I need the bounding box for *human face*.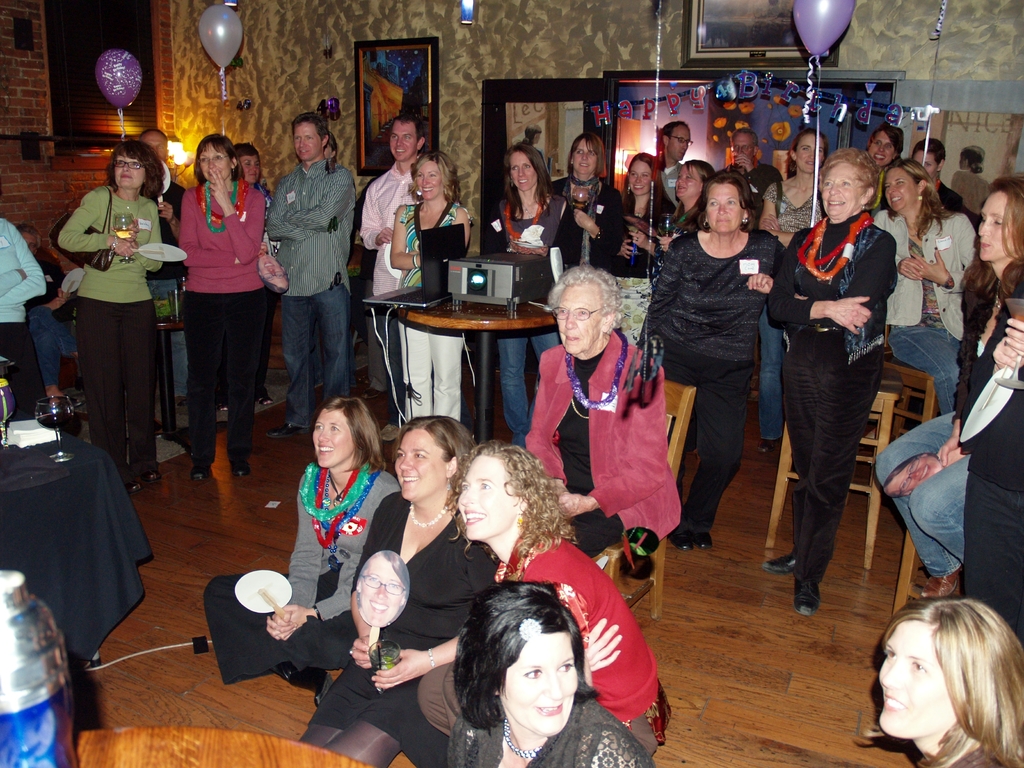
Here it is: 886,168,918,210.
